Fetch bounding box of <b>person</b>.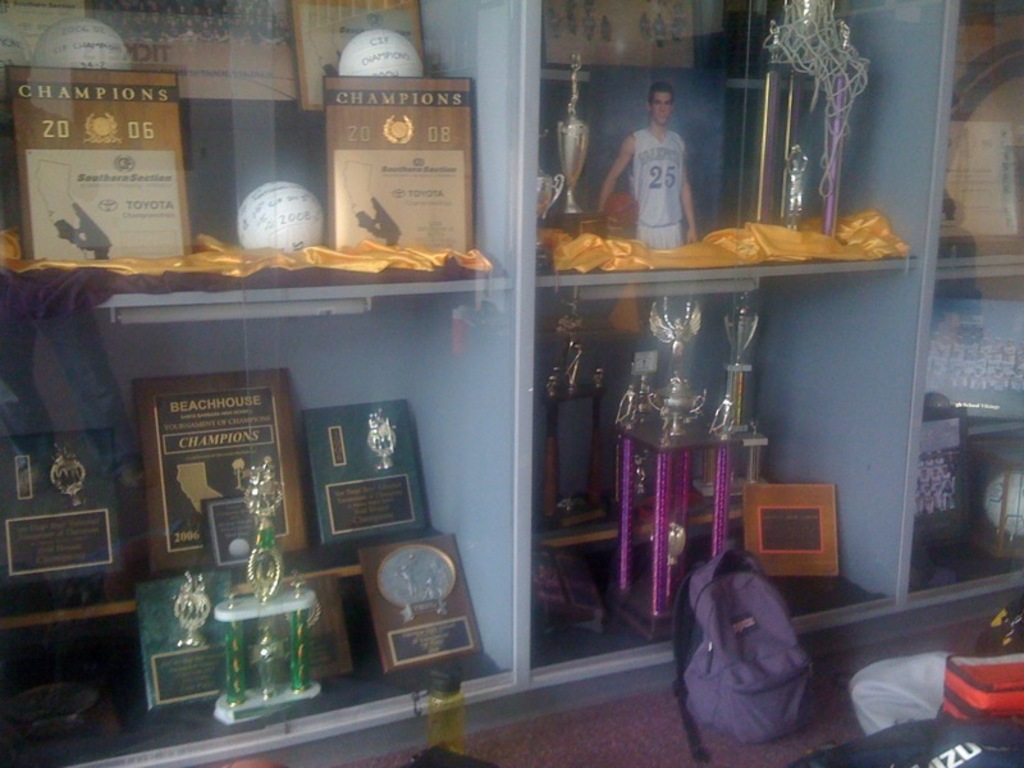
Bbox: (612, 82, 708, 276).
